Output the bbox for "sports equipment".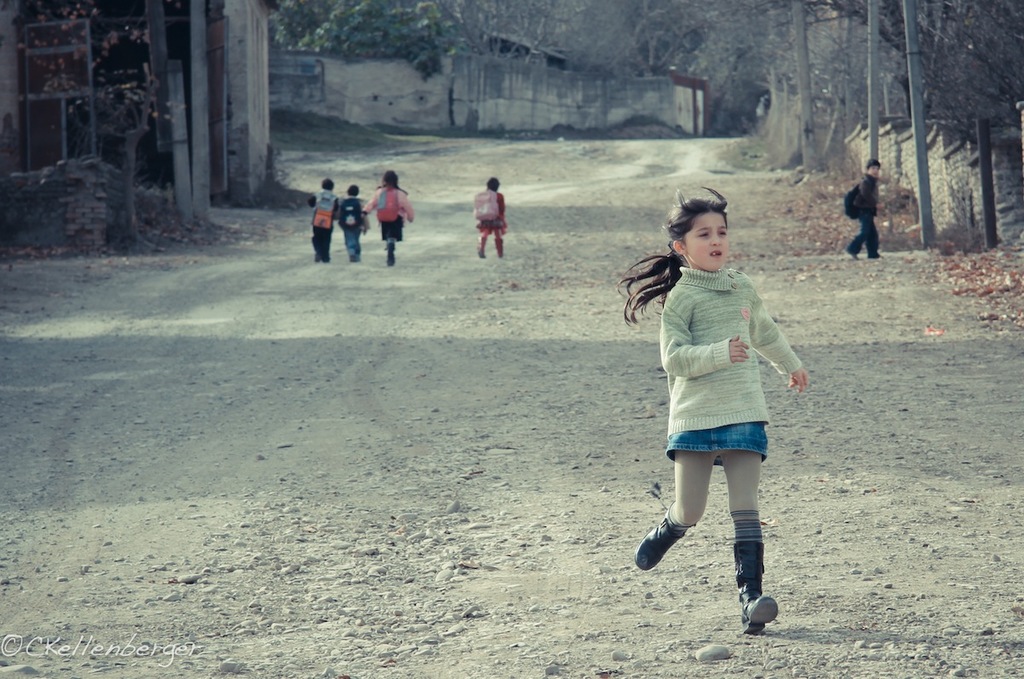
x1=738, y1=594, x2=782, y2=635.
